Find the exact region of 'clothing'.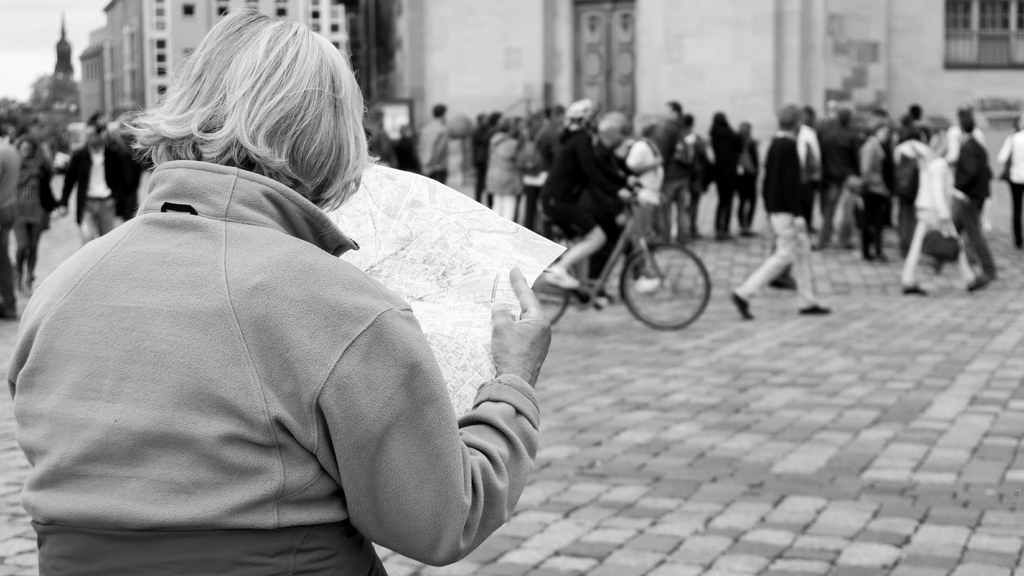
Exact region: bbox=(6, 154, 545, 575).
